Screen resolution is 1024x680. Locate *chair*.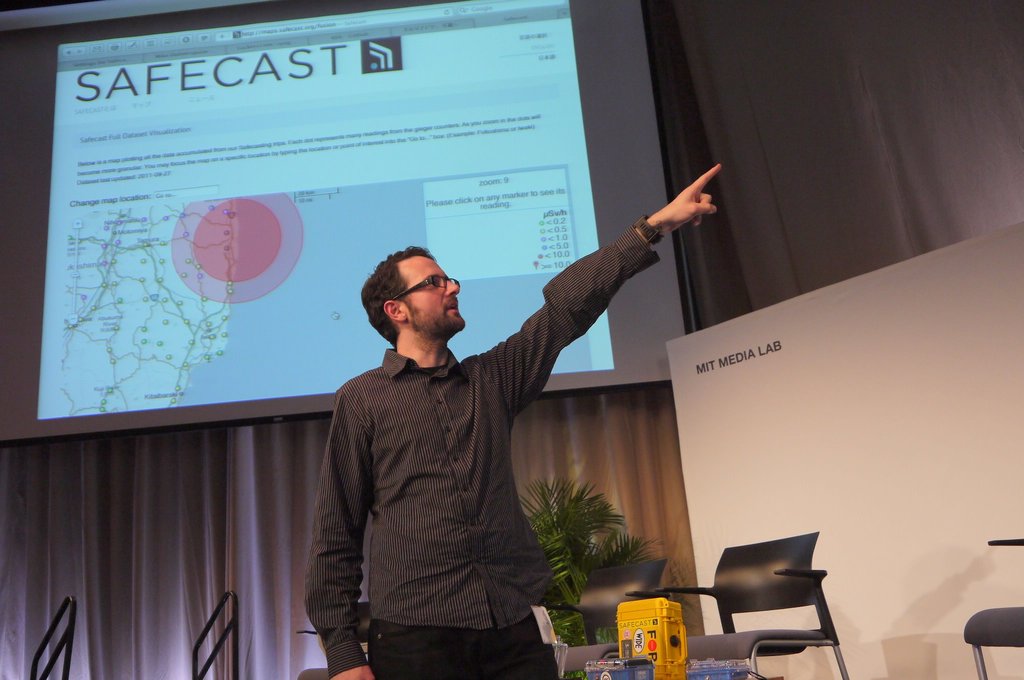
[left=290, top=596, right=372, bottom=679].
